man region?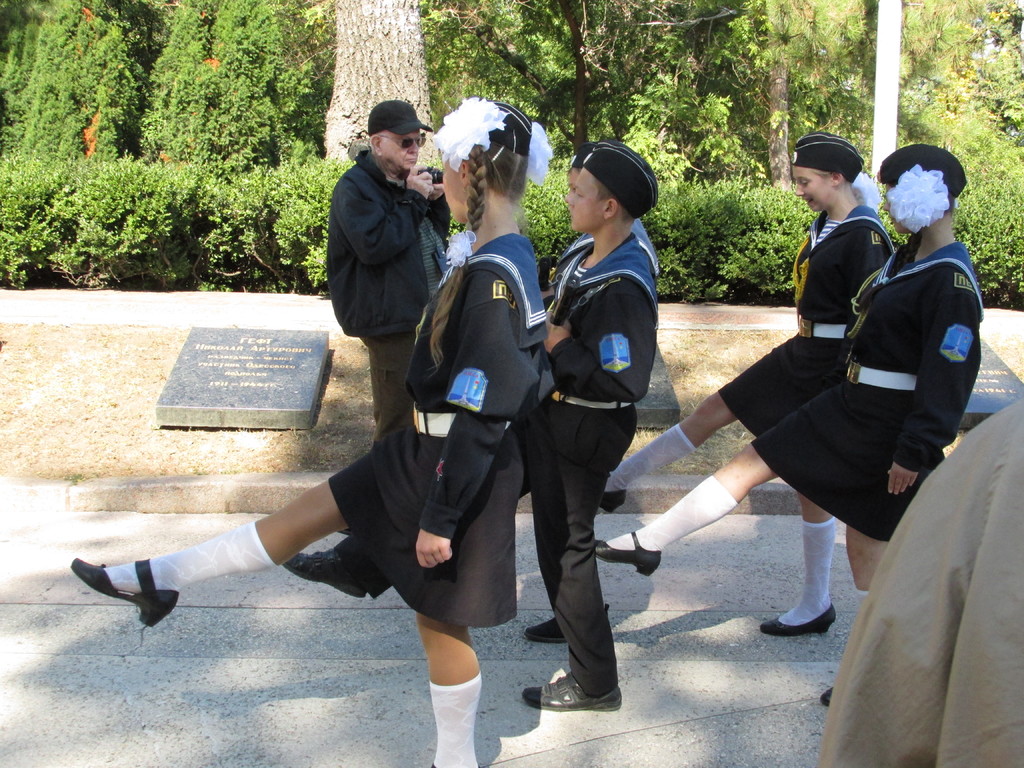
<bbox>306, 95, 465, 436</bbox>
